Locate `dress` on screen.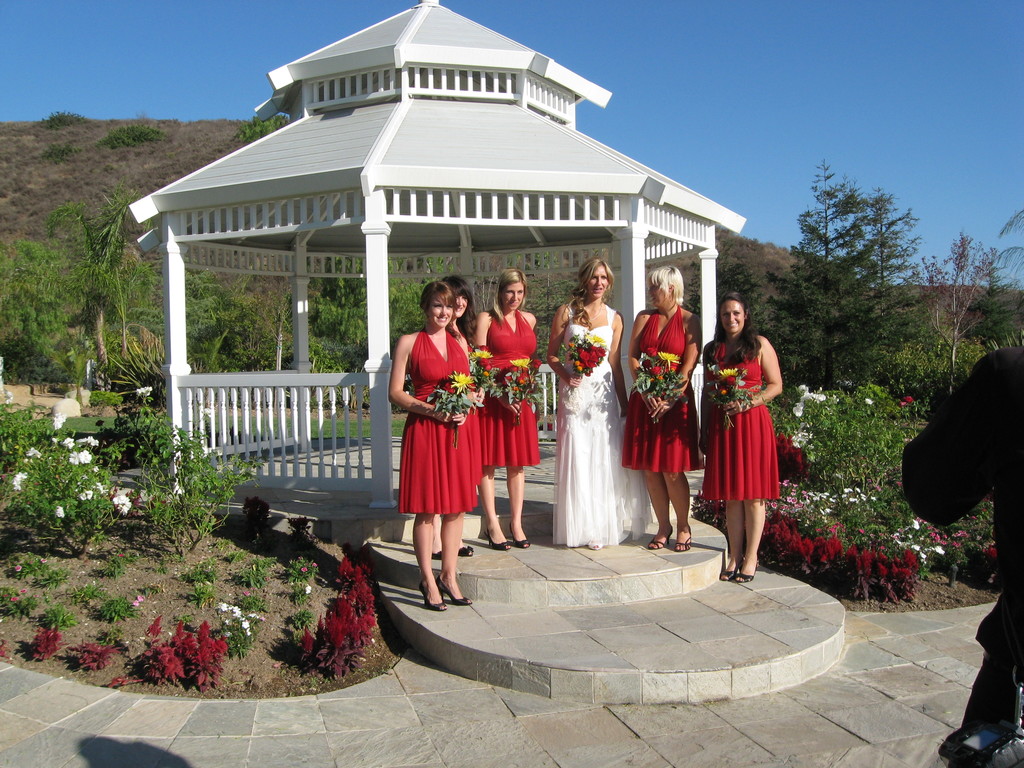
On screen at Rect(551, 305, 653, 547).
